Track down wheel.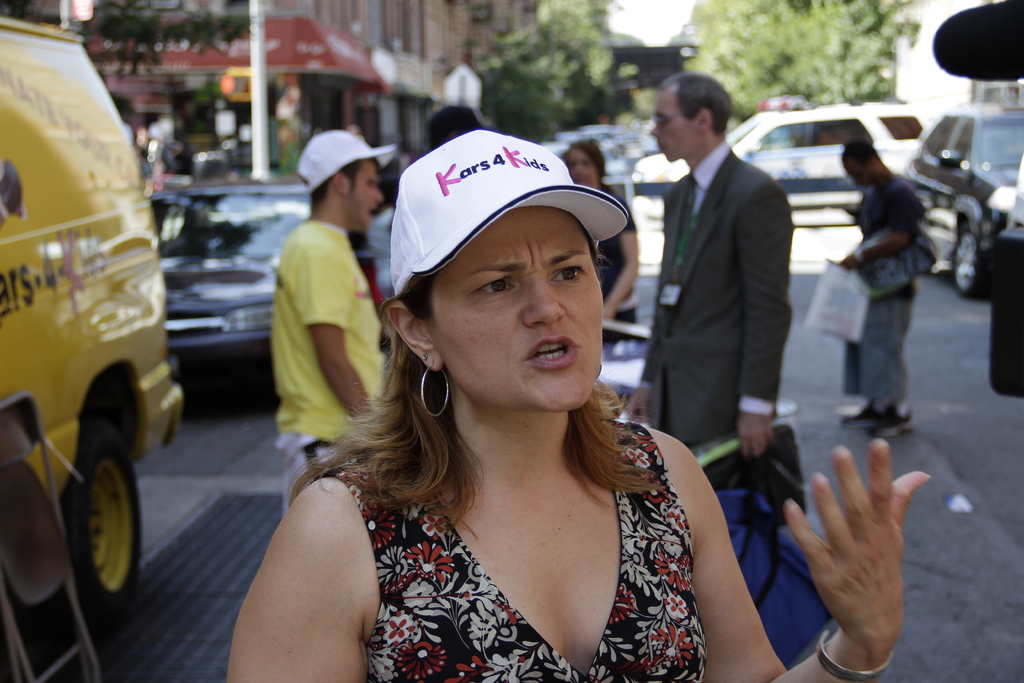
Tracked to [952,226,989,300].
